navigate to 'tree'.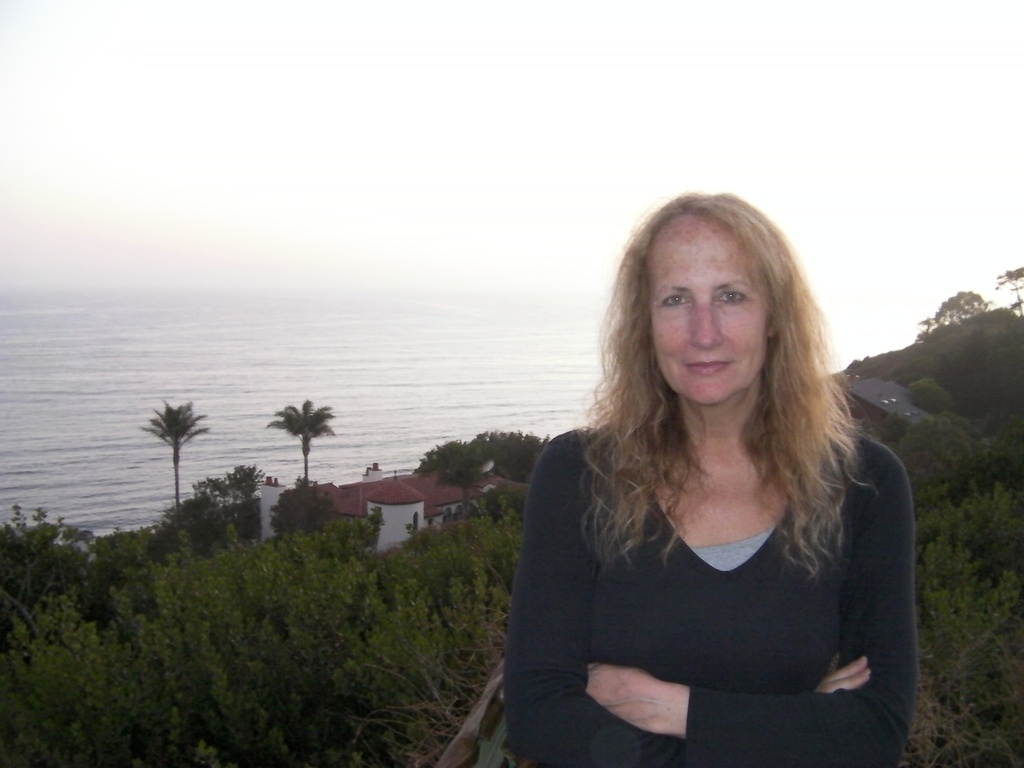
Navigation target: {"x1": 0, "y1": 428, "x2": 551, "y2": 767}.
